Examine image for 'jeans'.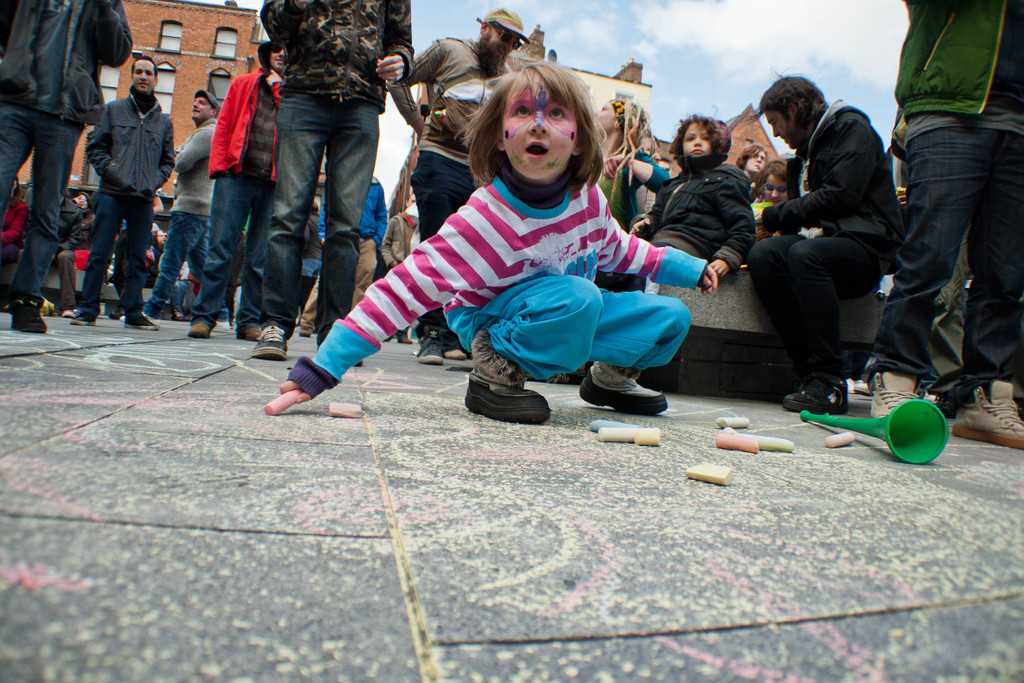
Examination result: (x1=194, y1=172, x2=268, y2=325).
